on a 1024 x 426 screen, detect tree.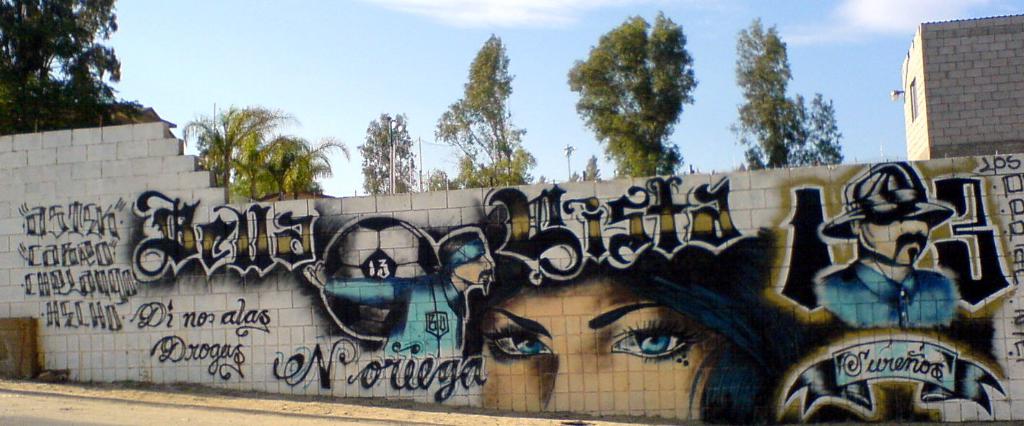
576:160:603:183.
